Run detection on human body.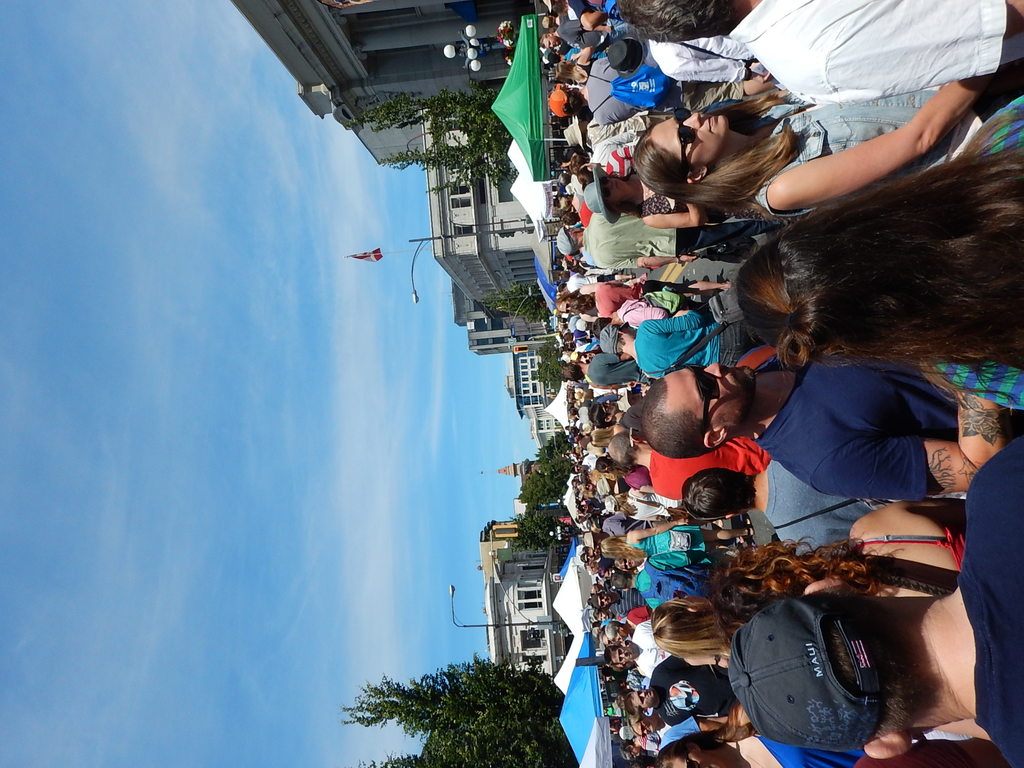
Result: {"x1": 548, "y1": 52, "x2": 789, "y2": 118}.
